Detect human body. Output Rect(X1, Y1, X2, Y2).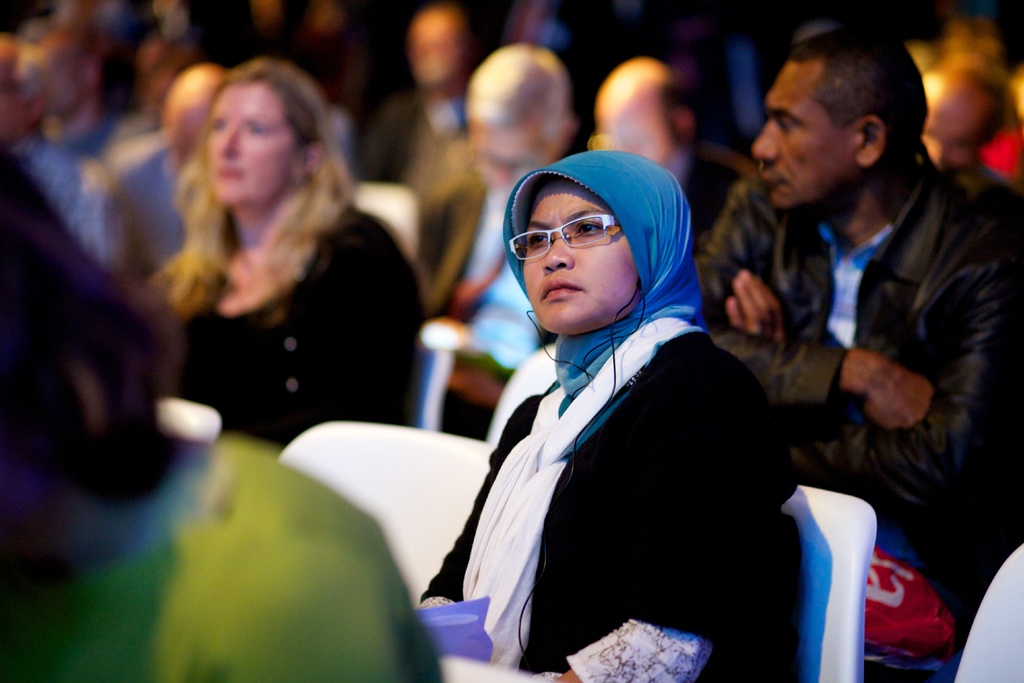
Rect(4, 38, 115, 254).
